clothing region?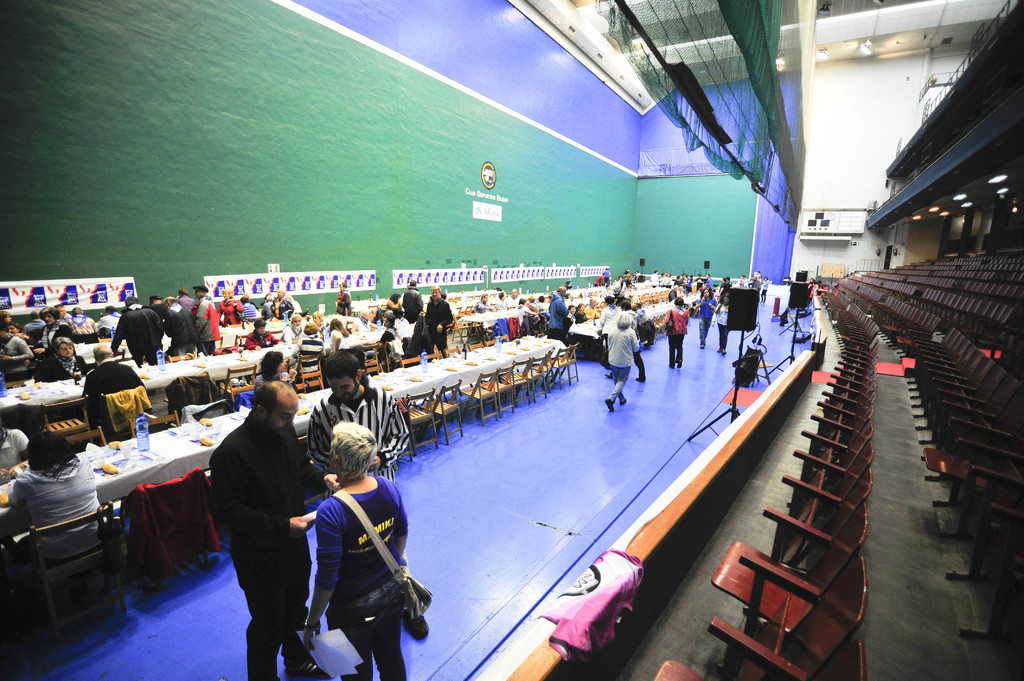
Rect(609, 323, 634, 399)
